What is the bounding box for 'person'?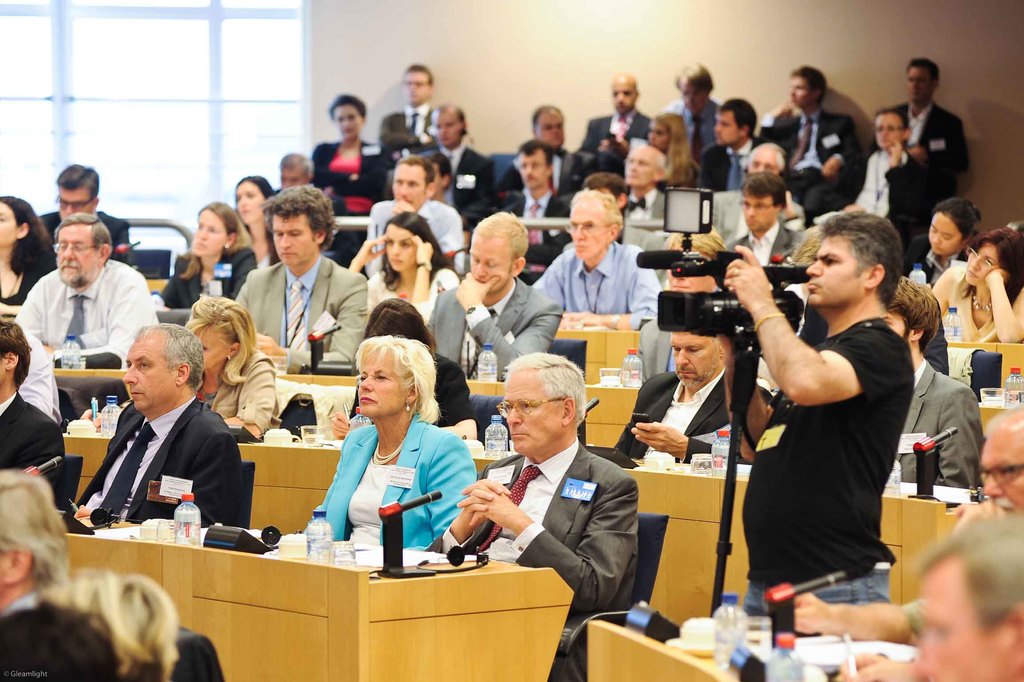
<region>236, 185, 367, 373</region>.
